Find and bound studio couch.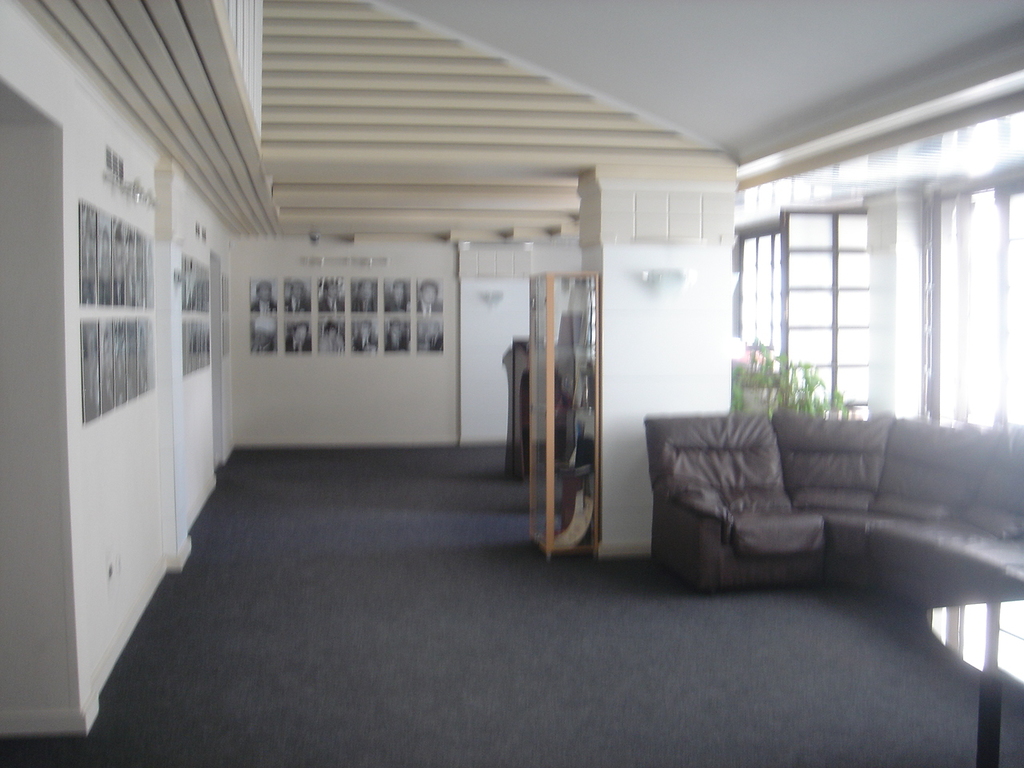
Bound: {"left": 639, "top": 402, "right": 1023, "bottom": 602}.
